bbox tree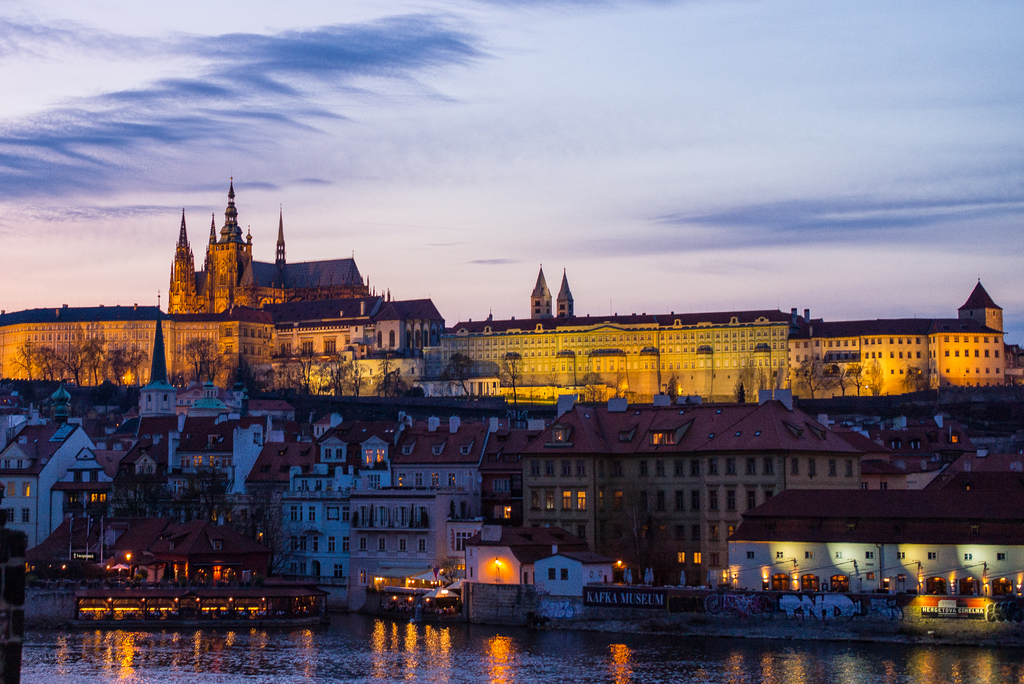
<box>666,373,675,403</box>
